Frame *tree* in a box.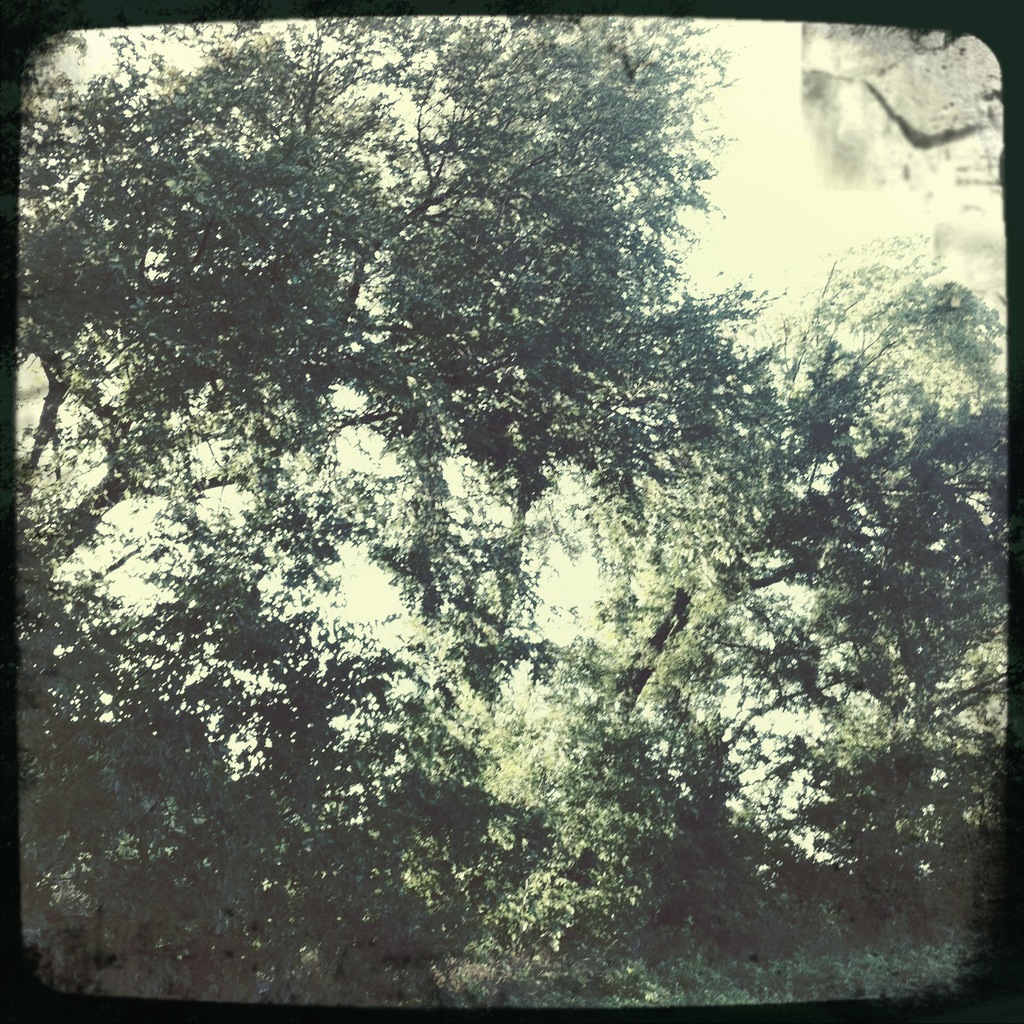
[26,16,986,979].
